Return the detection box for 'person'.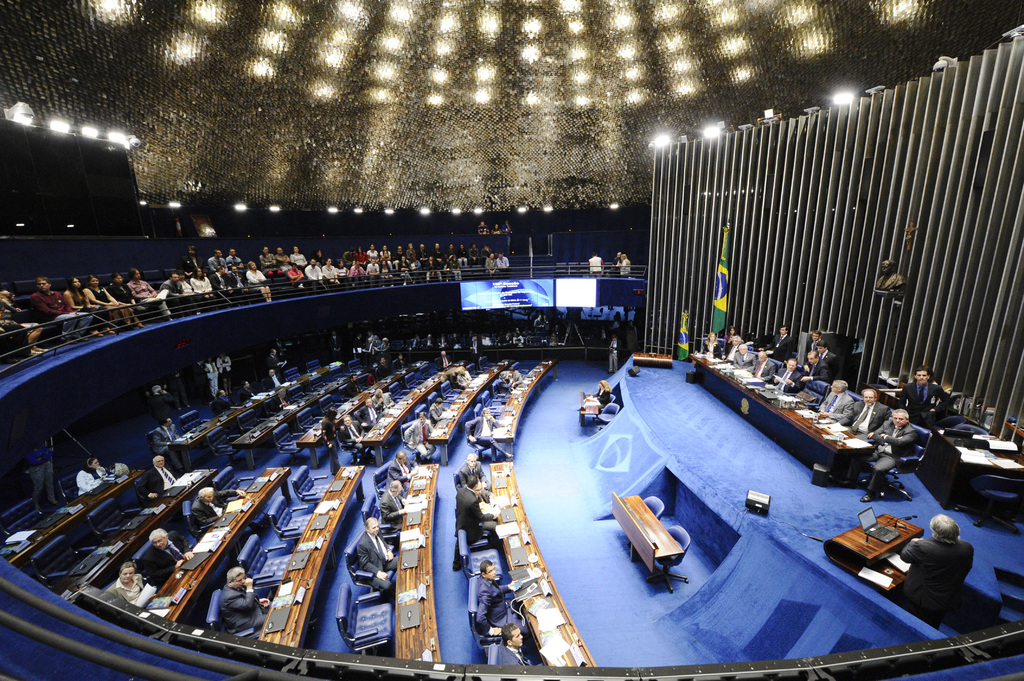
(817,376,850,431).
